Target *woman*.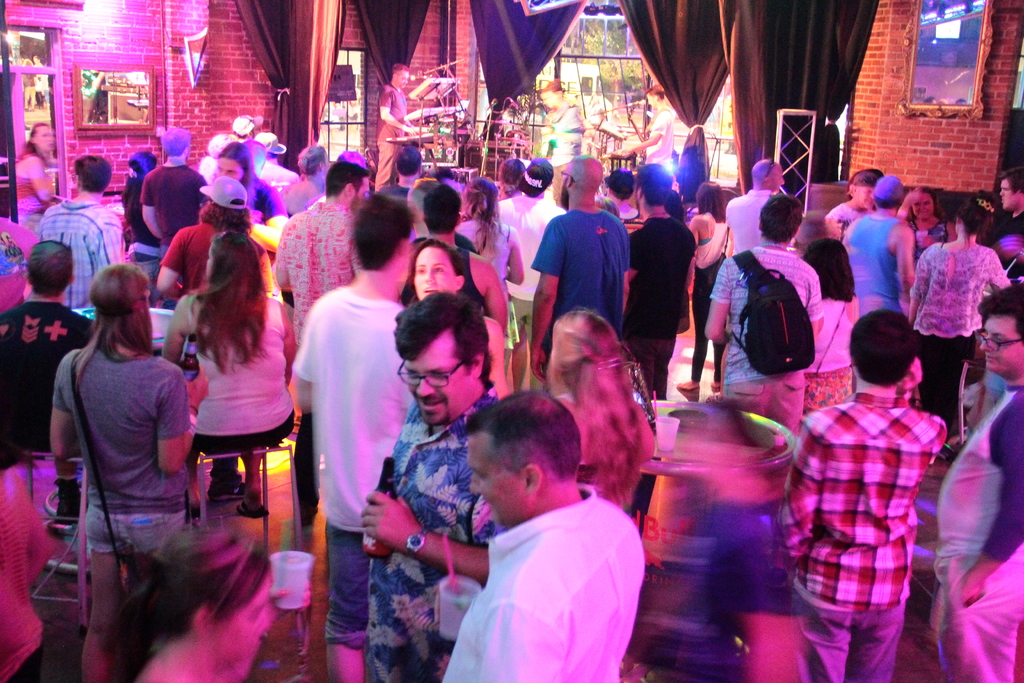
Target region: box(163, 219, 298, 516).
